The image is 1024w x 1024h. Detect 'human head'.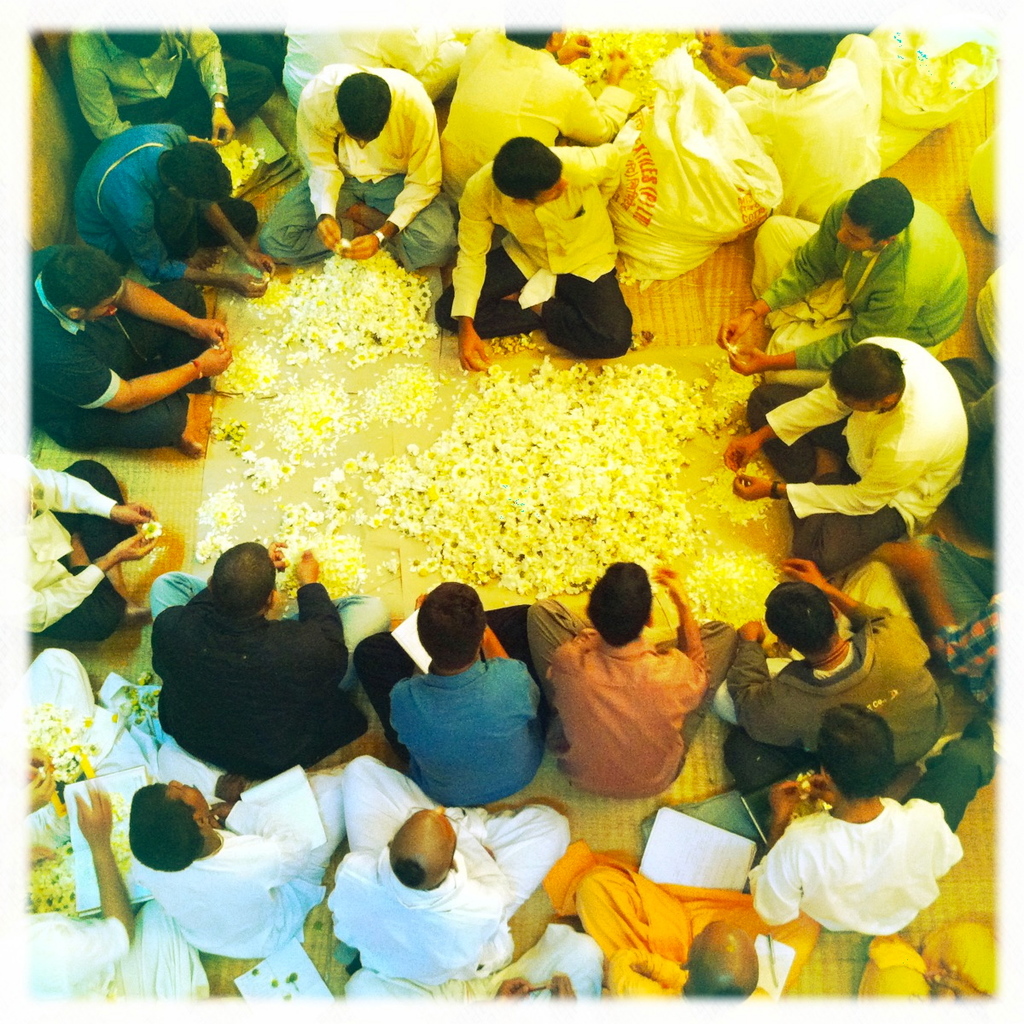
Detection: <region>762, 582, 841, 660</region>.
